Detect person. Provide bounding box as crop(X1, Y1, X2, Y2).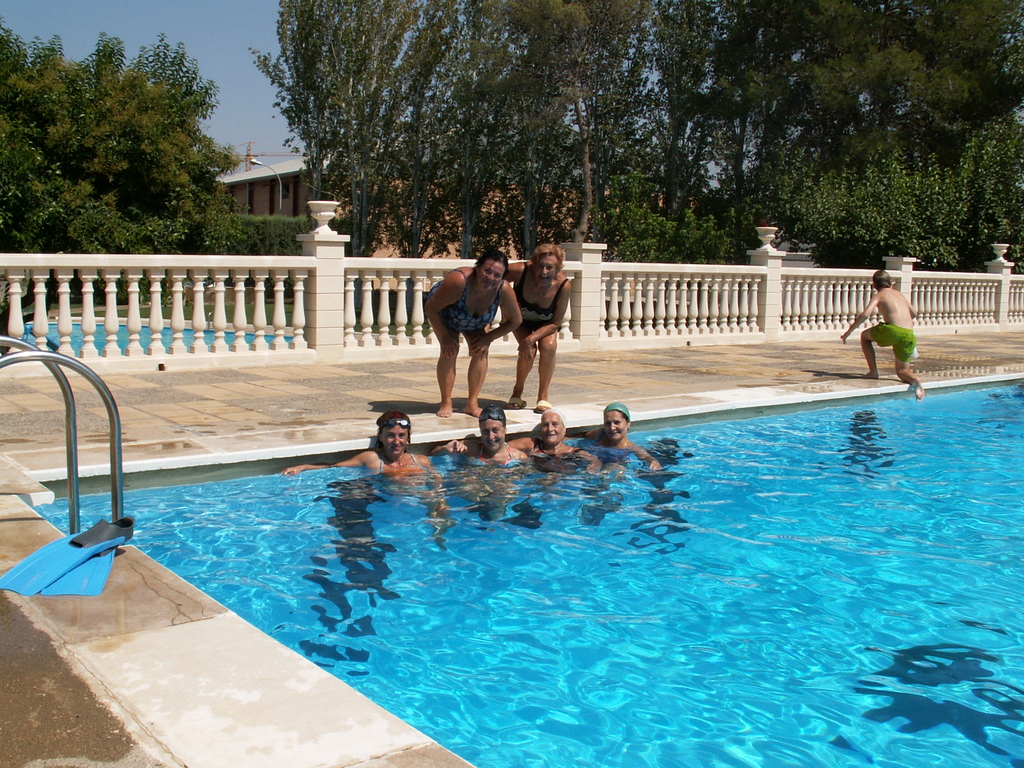
crop(580, 399, 662, 474).
